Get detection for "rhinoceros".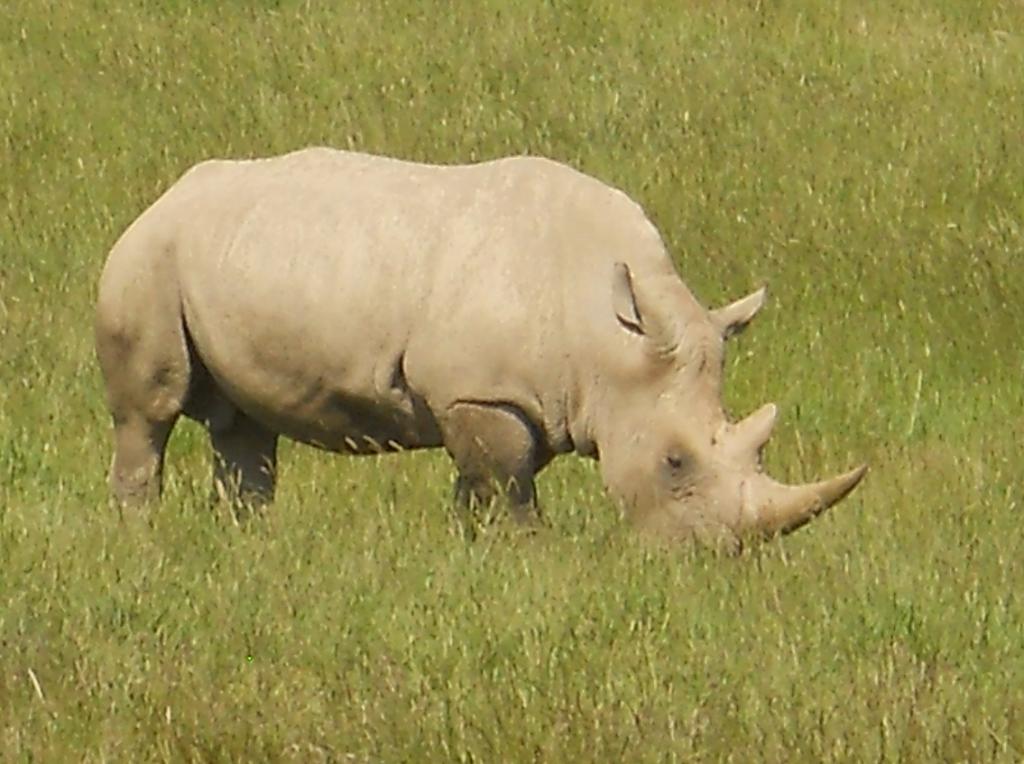
Detection: {"left": 84, "top": 142, "right": 869, "bottom": 564}.
